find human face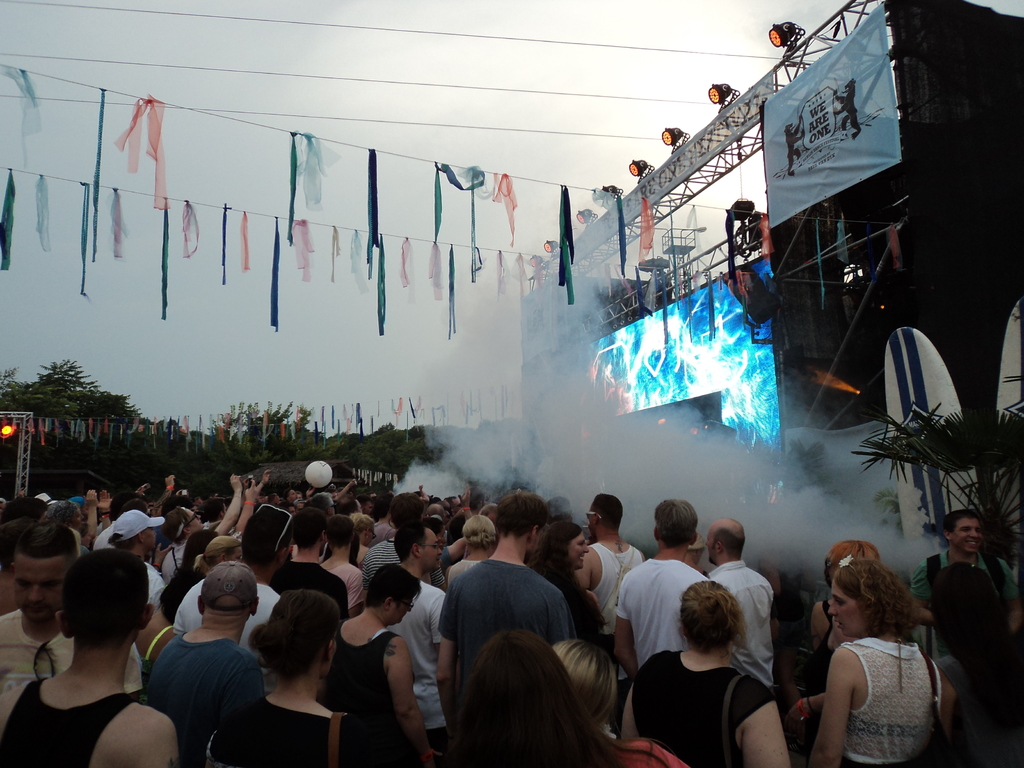
l=570, t=528, r=590, b=570
